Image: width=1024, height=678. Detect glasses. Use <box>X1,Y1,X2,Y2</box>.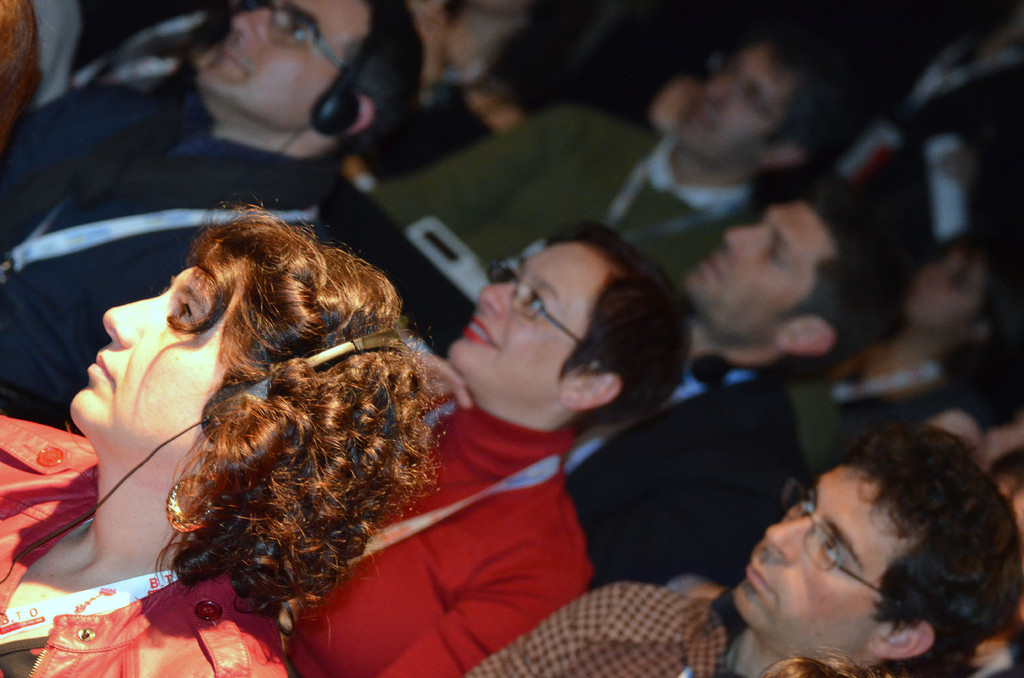
<box>488,253,604,370</box>.
